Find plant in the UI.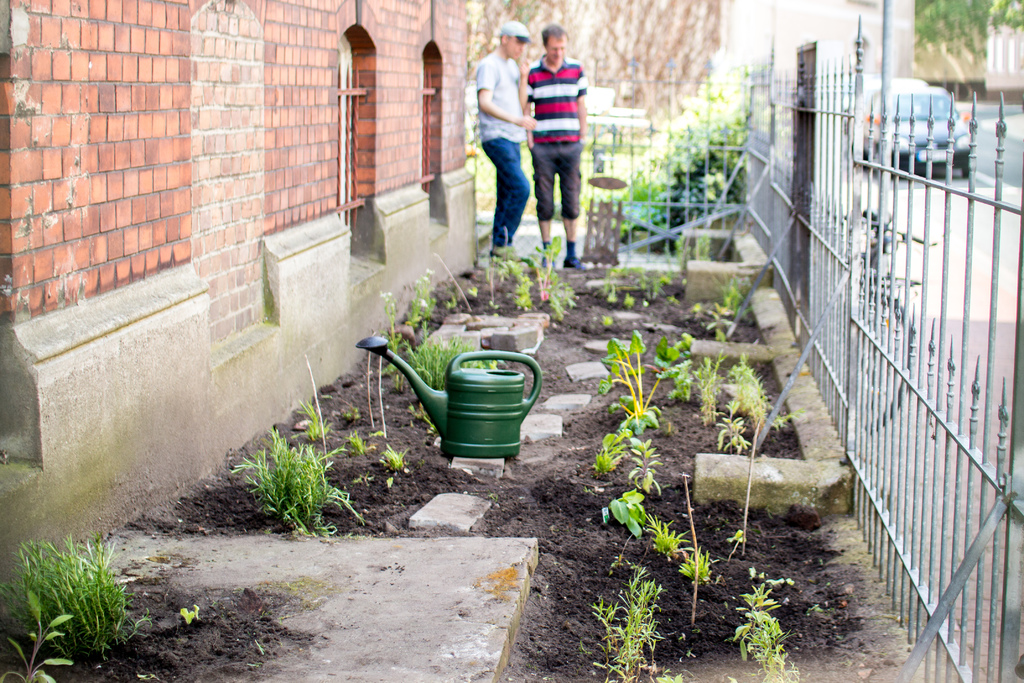
UI element at x1=596, y1=428, x2=628, y2=482.
